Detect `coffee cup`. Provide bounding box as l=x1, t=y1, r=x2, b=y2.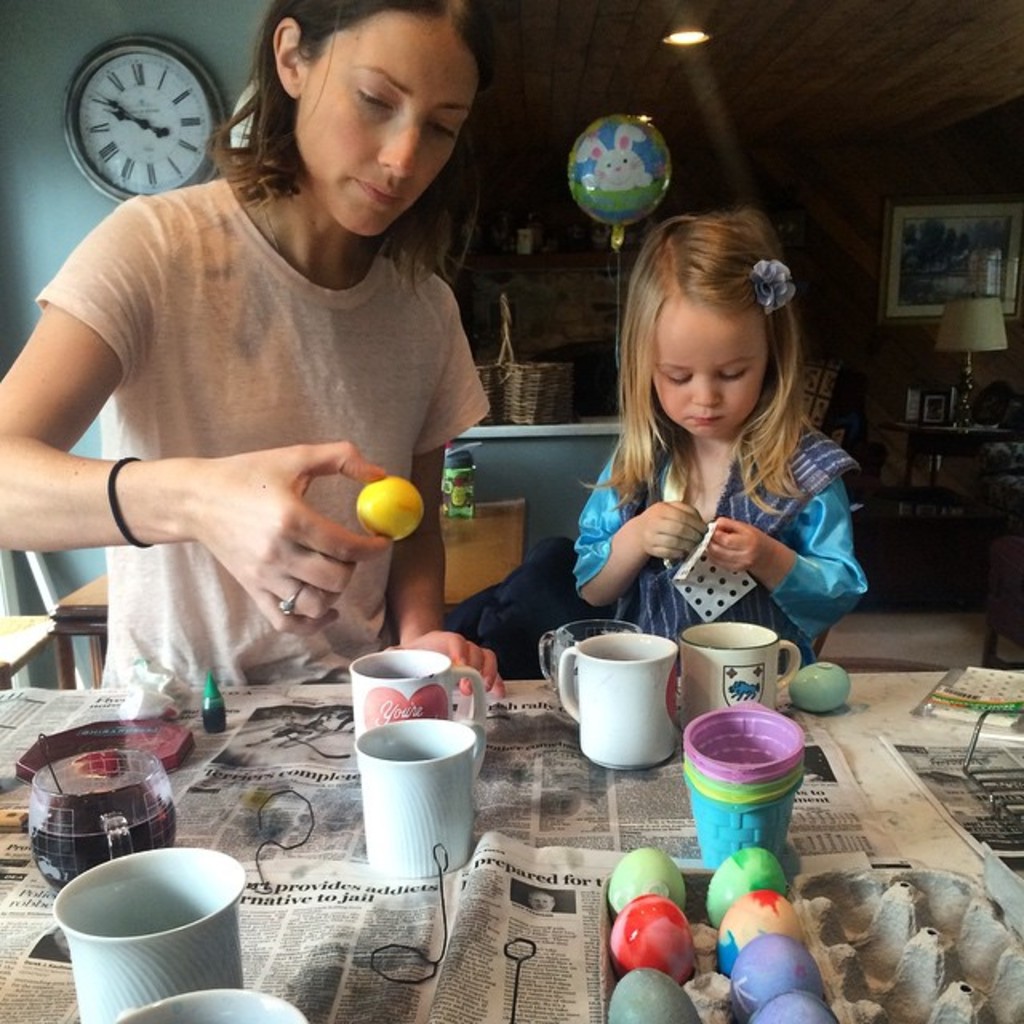
l=51, t=845, r=248, b=1022.
